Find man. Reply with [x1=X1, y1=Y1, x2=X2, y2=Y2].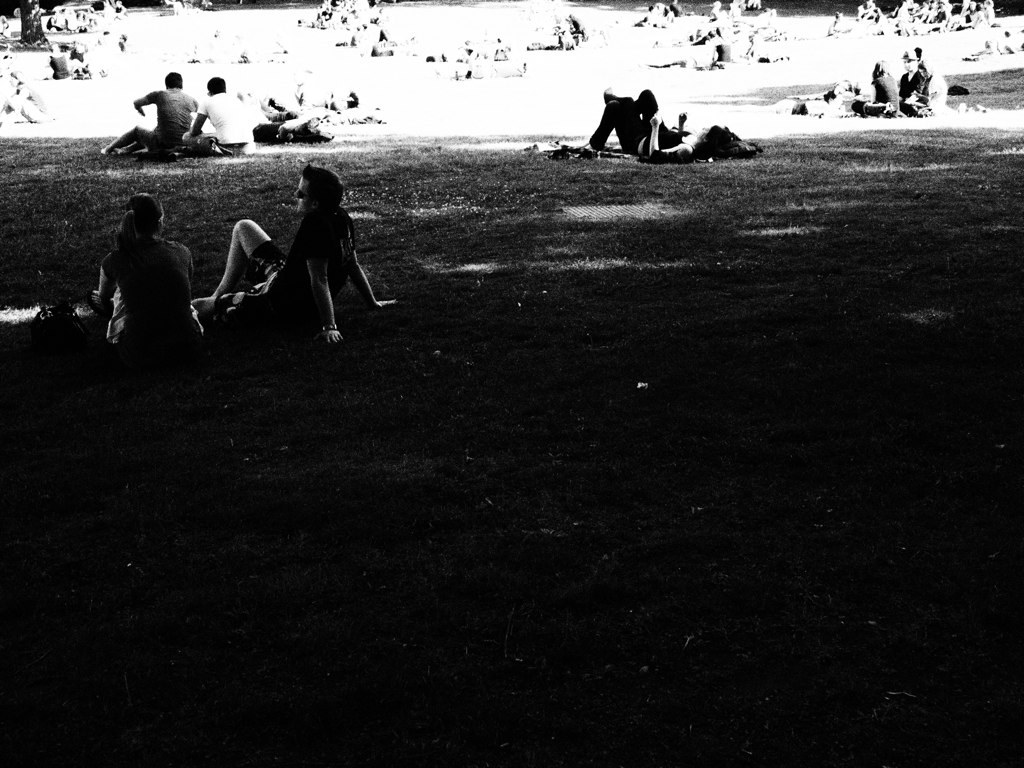
[x1=193, y1=164, x2=402, y2=359].
